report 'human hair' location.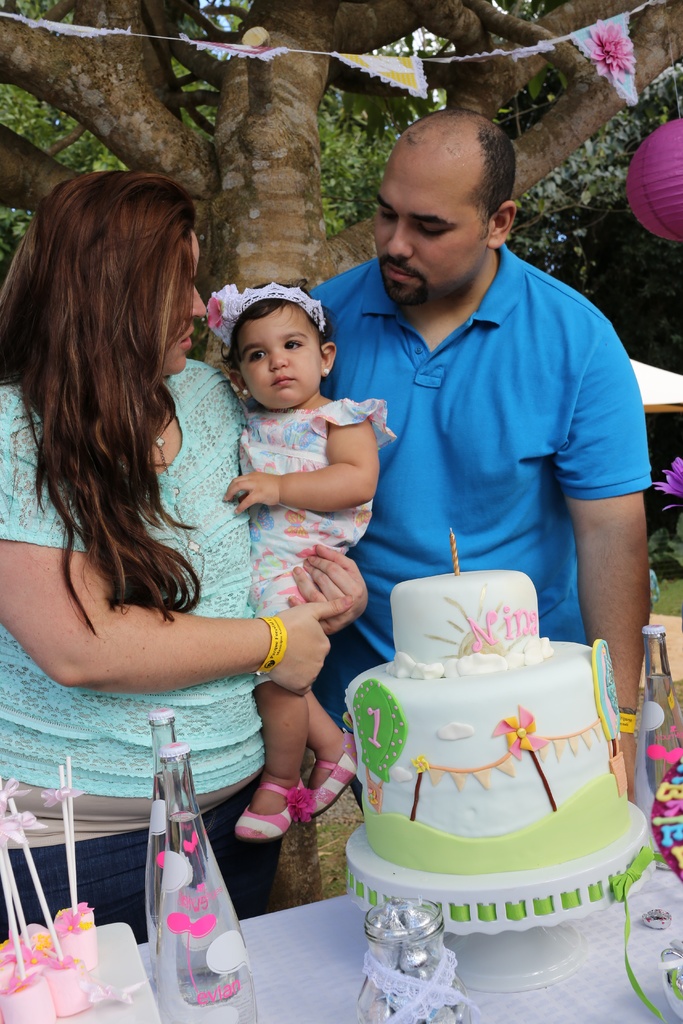
Report: bbox=[26, 151, 221, 681].
